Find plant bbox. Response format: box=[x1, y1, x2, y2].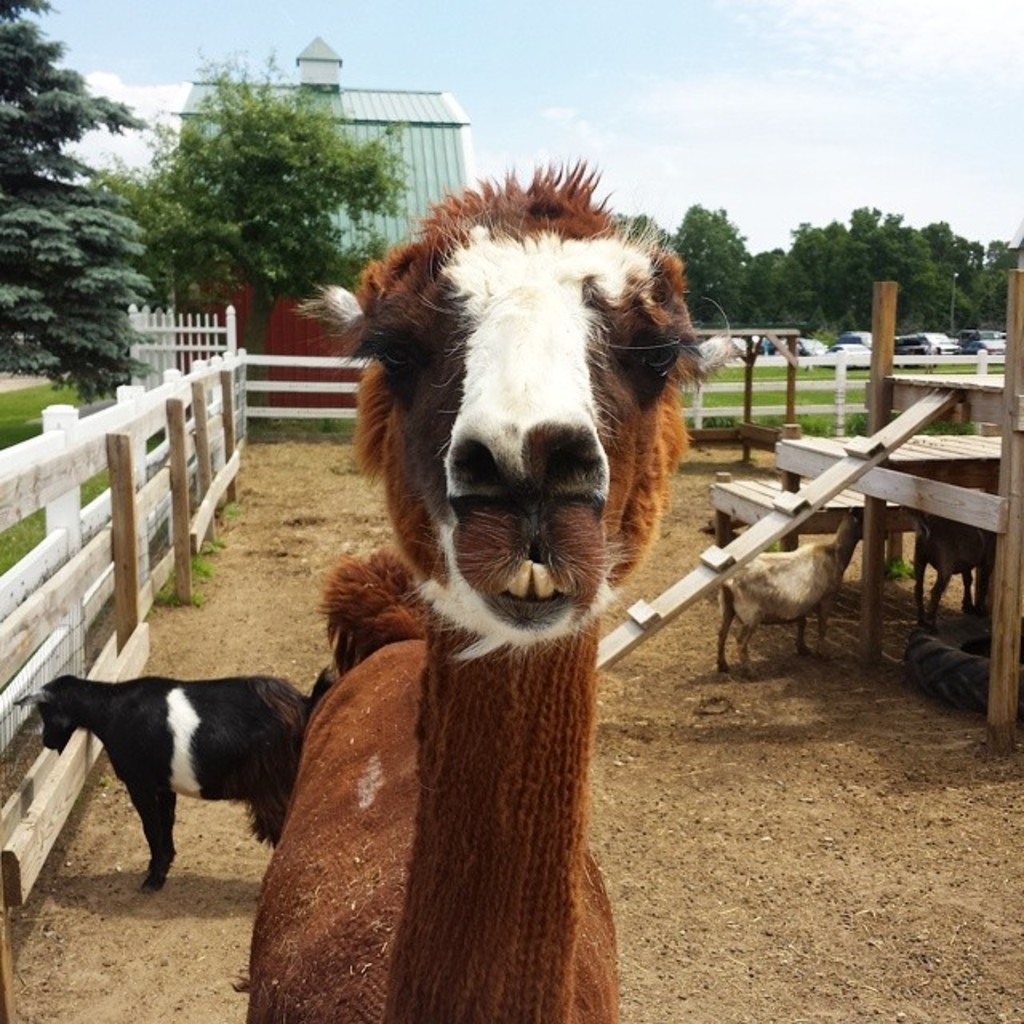
box=[0, 338, 190, 627].
